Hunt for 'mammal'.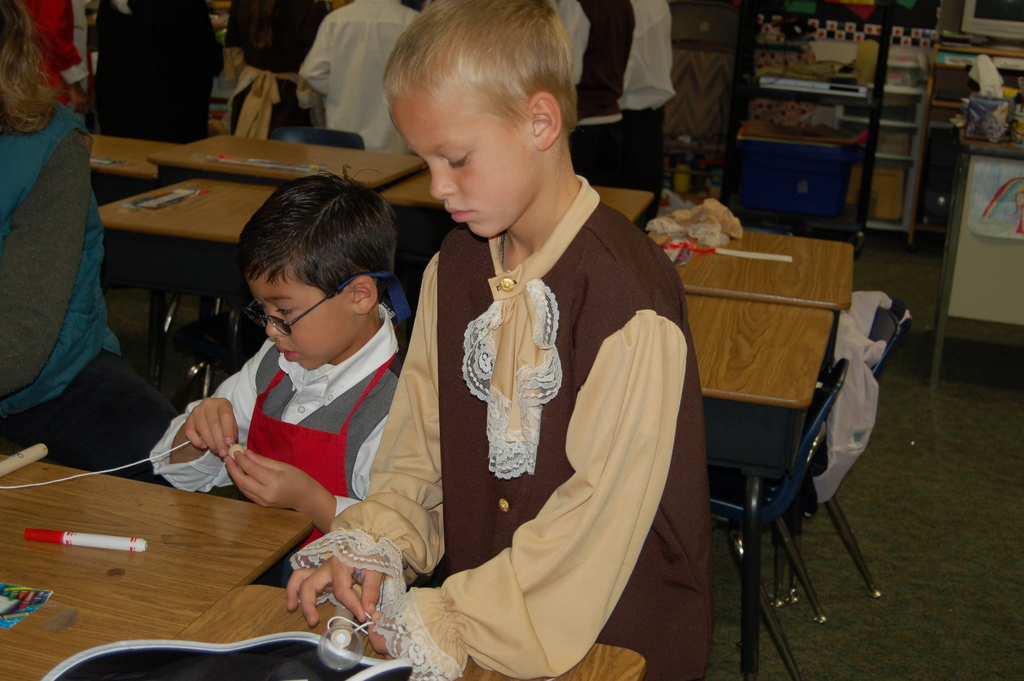
Hunted down at (300, 0, 419, 151).
